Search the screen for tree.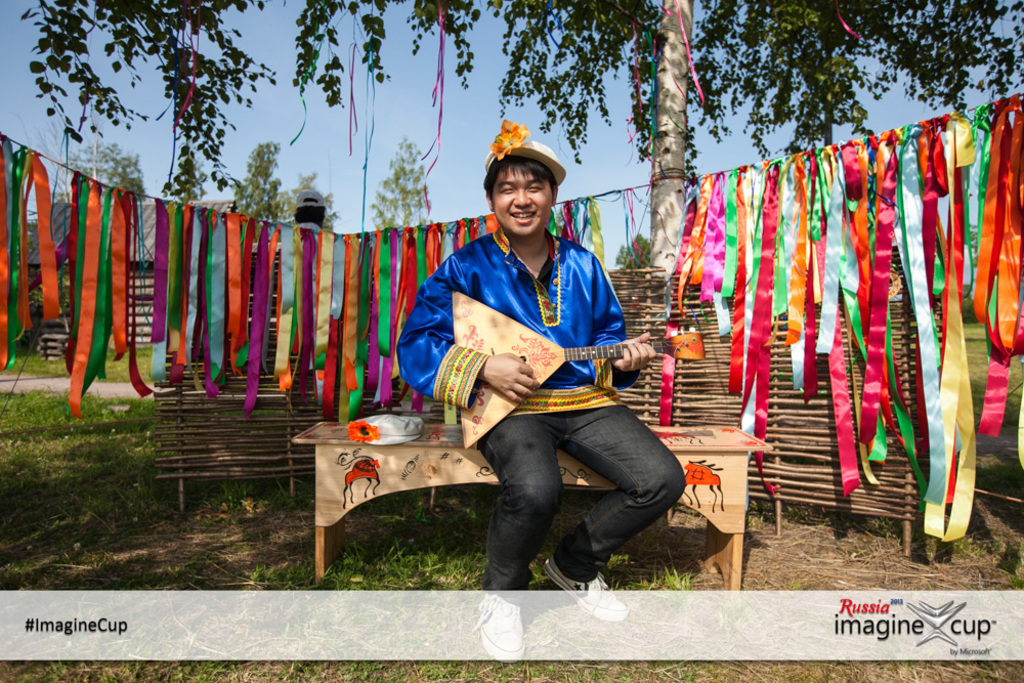
Found at BBox(62, 136, 146, 207).
